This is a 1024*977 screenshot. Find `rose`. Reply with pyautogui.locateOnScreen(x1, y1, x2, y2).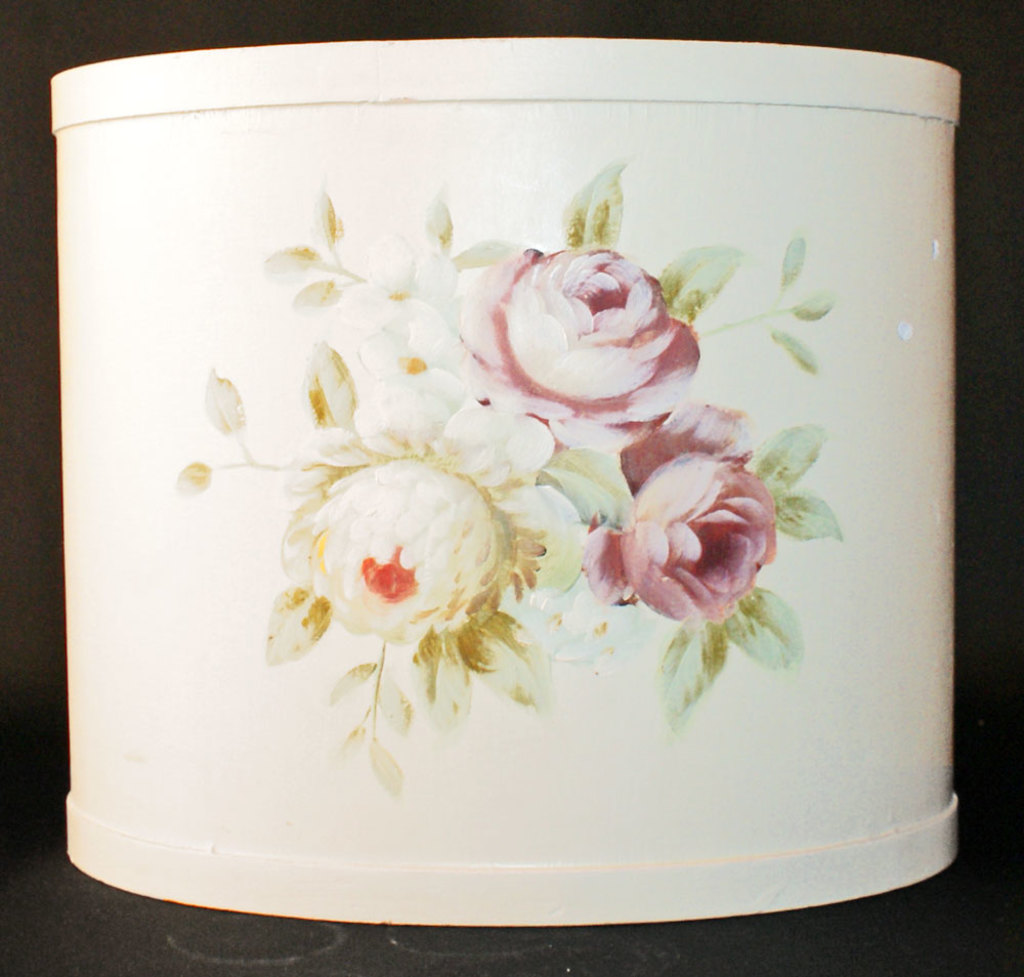
pyautogui.locateOnScreen(582, 398, 775, 628).
